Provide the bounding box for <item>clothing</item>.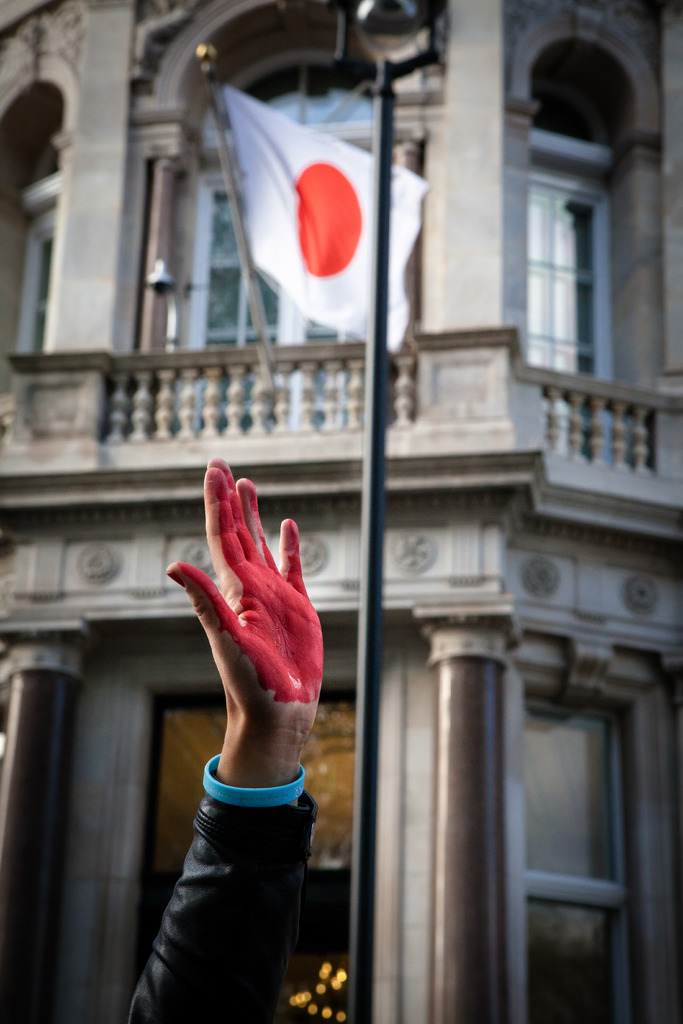
{"left": 121, "top": 790, "right": 315, "bottom": 1023}.
